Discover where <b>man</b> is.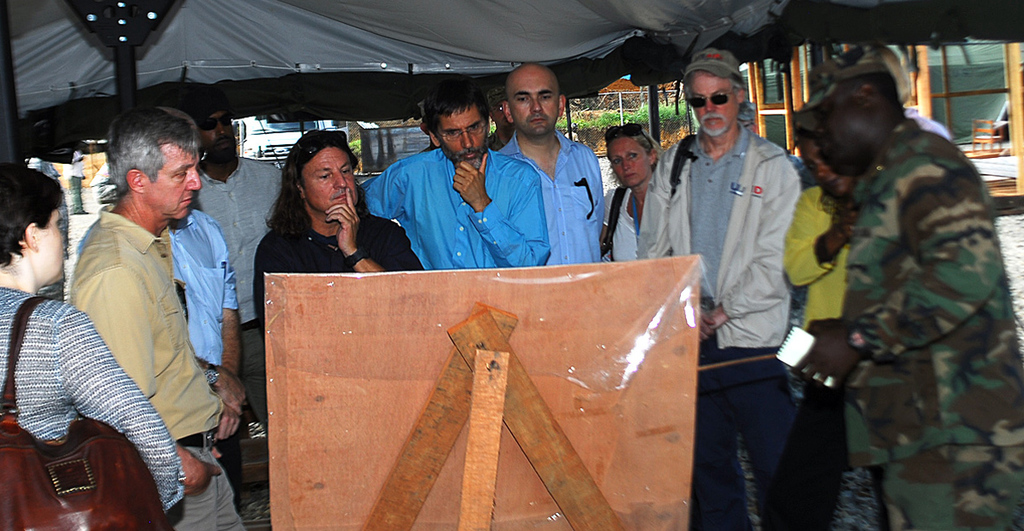
Discovered at [x1=493, y1=62, x2=605, y2=265].
